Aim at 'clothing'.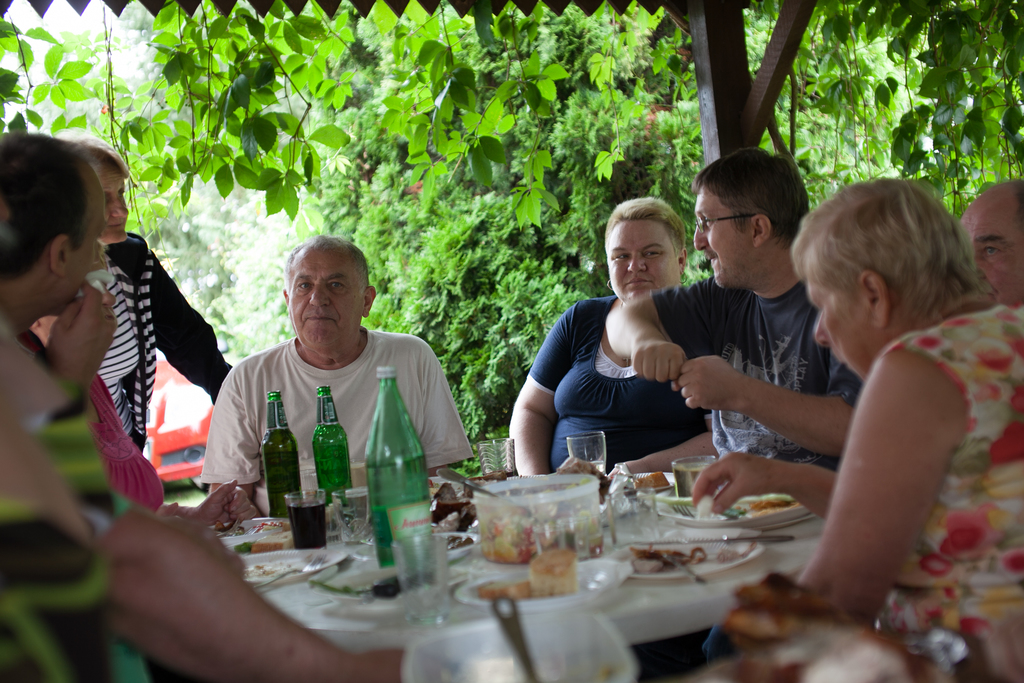
Aimed at pyautogui.locateOnScreen(539, 291, 720, 482).
